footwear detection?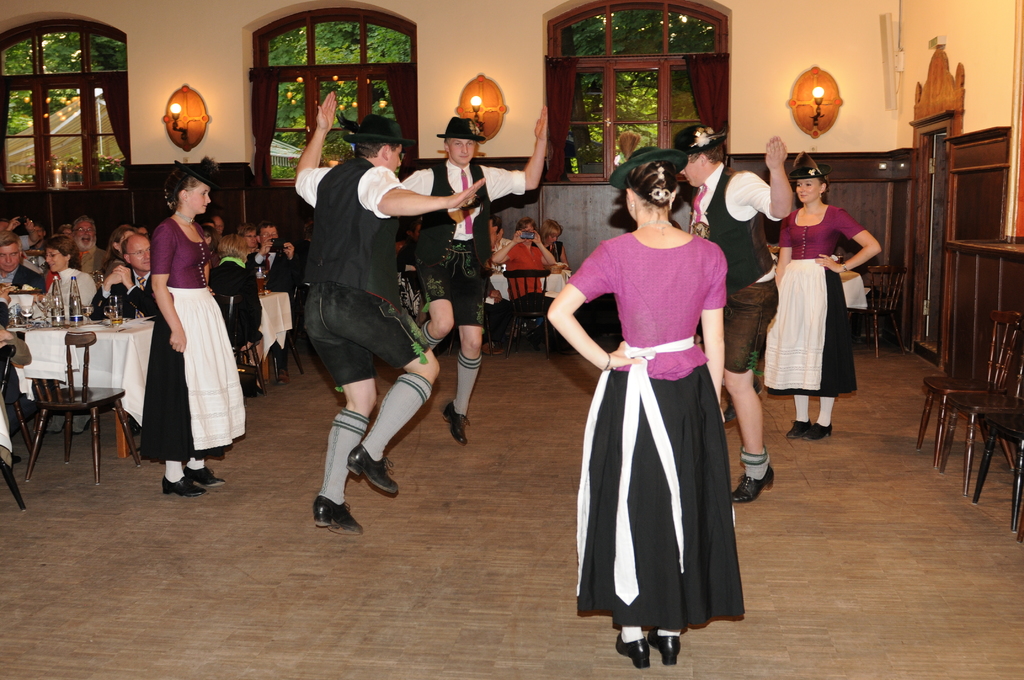
locate(786, 419, 812, 439)
